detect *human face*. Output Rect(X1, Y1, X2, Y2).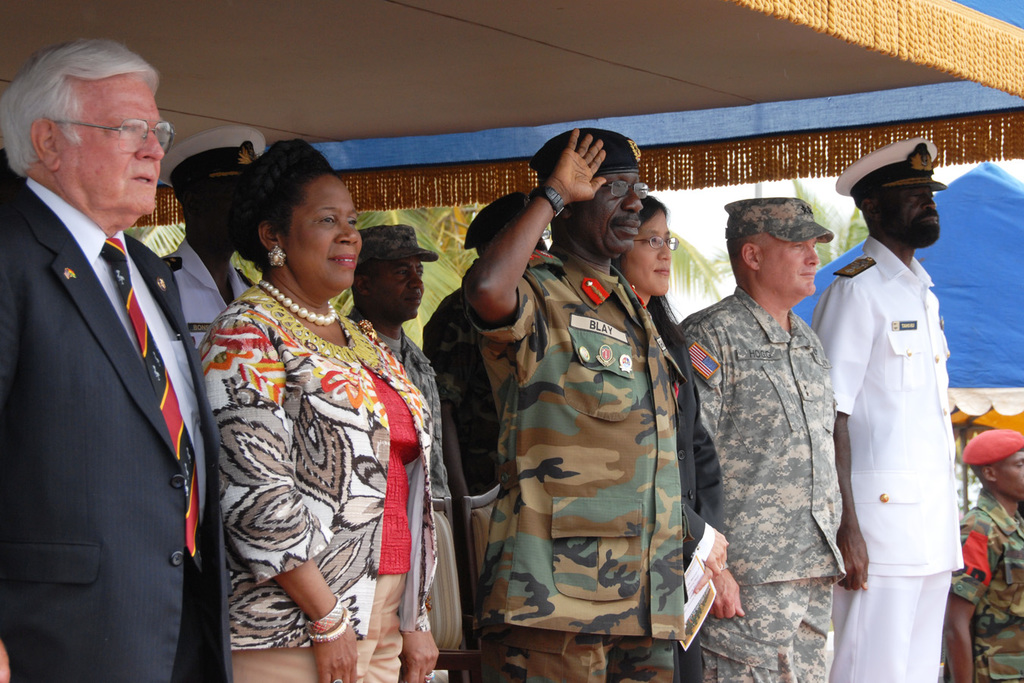
Rect(629, 215, 674, 297).
